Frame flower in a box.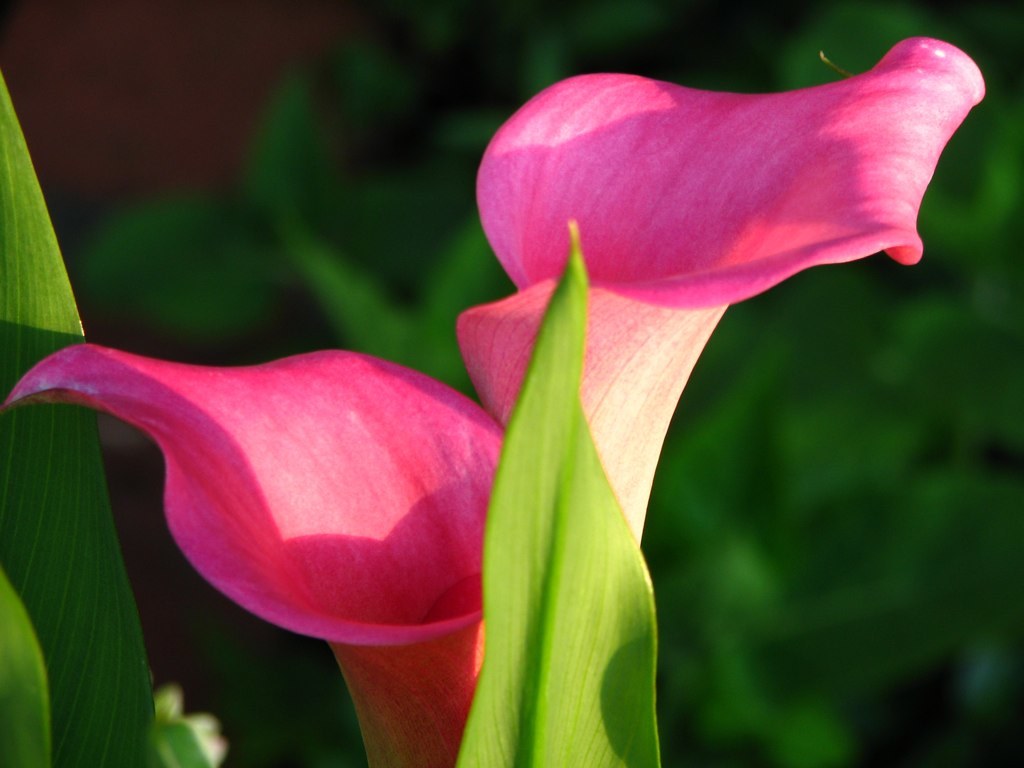
crop(454, 36, 987, 548).
